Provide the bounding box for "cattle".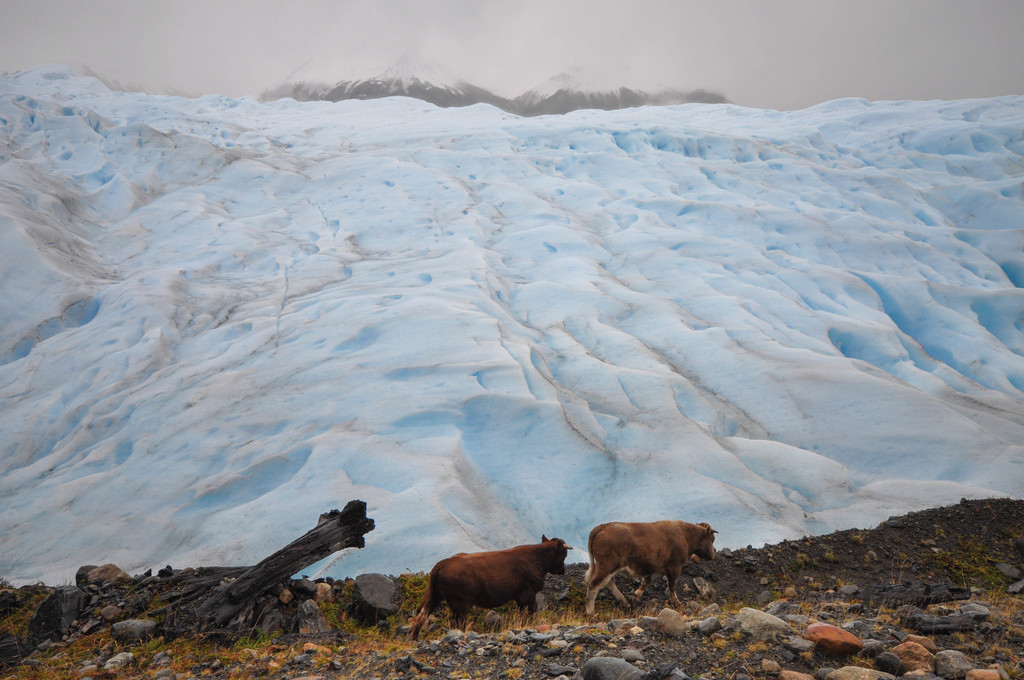
<region>575, 522, 719, 615</region>.
